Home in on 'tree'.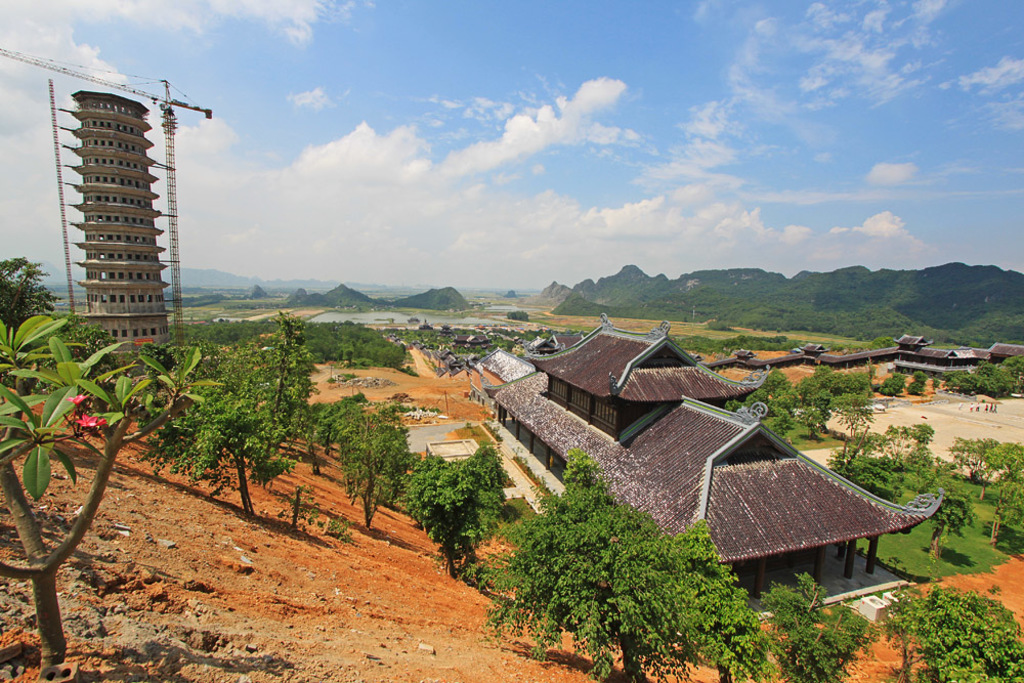
Homed in at l=0, t=267, r=221, b=623.
